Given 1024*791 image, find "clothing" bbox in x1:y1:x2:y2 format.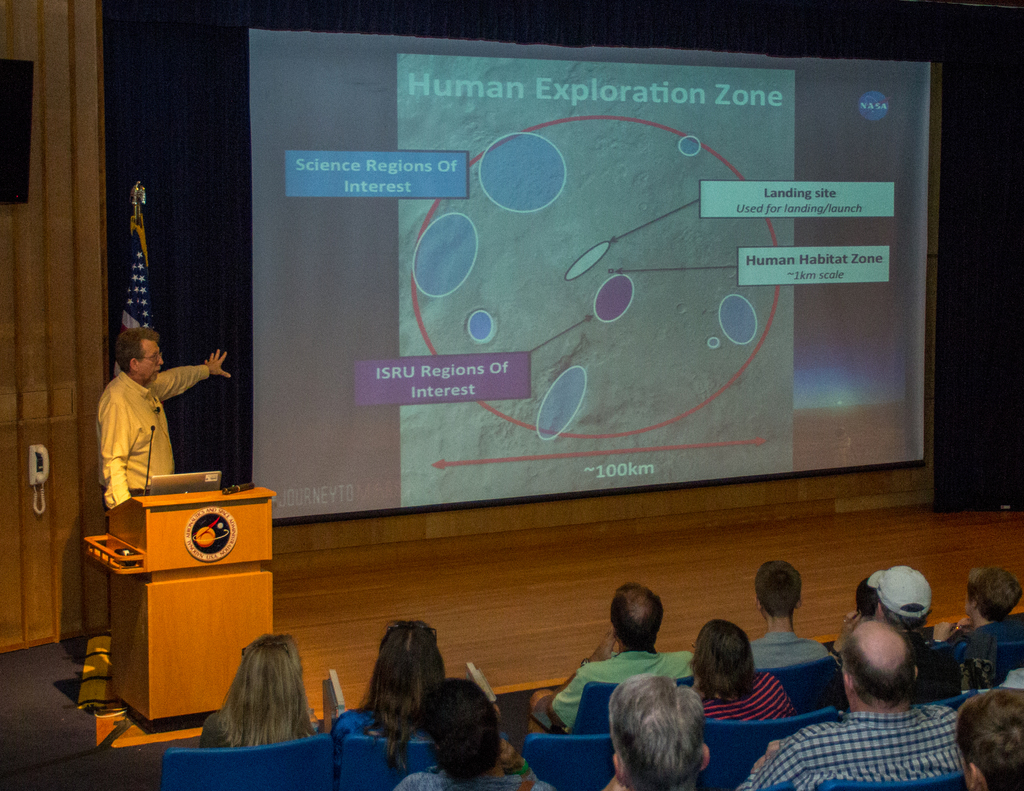
747:627:838:673.
